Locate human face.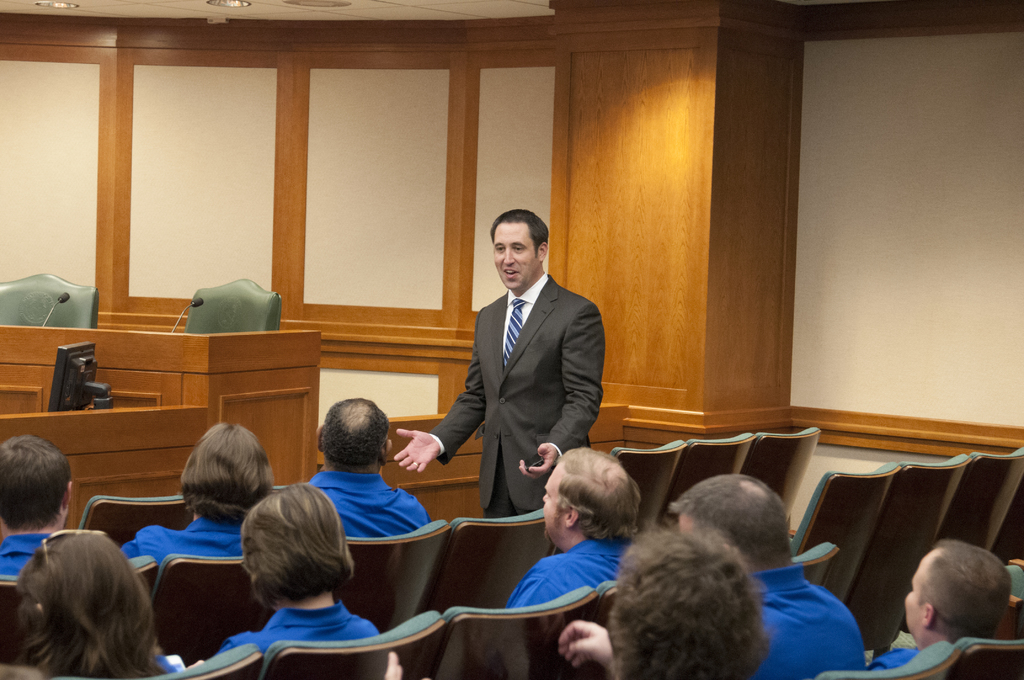
Bounding box: {"left": 542, "top": 464, "right": 568, "bottom": 539}.
